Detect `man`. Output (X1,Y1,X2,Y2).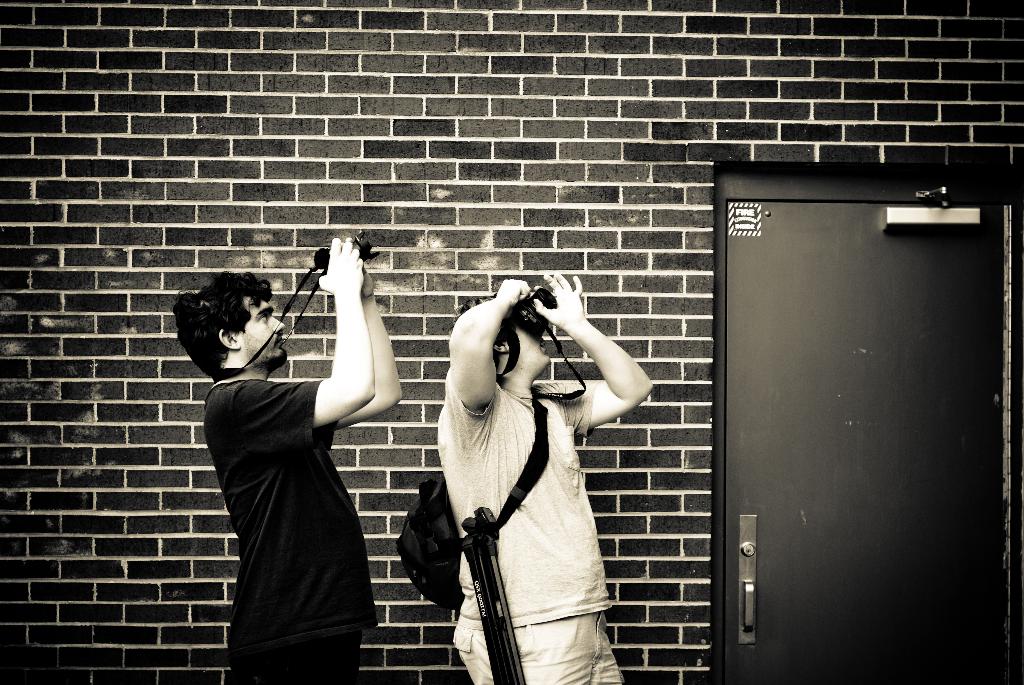
(442,272,653,684).
